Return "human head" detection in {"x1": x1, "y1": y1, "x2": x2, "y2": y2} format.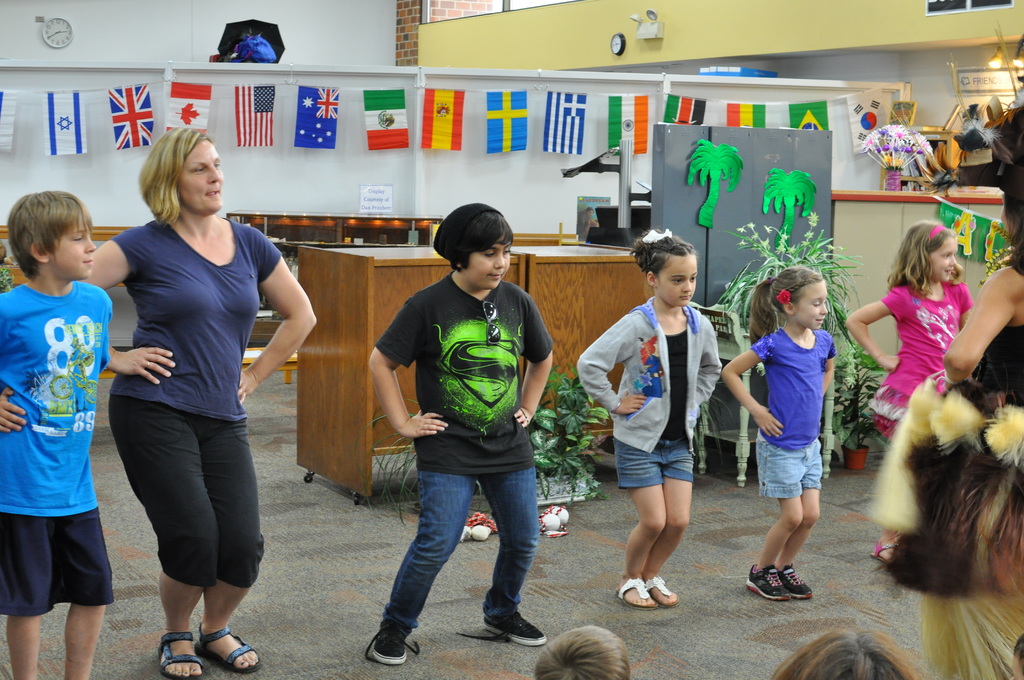
{"x1": 9, "y1": 190, "x2": 94, "y2": 278}.
